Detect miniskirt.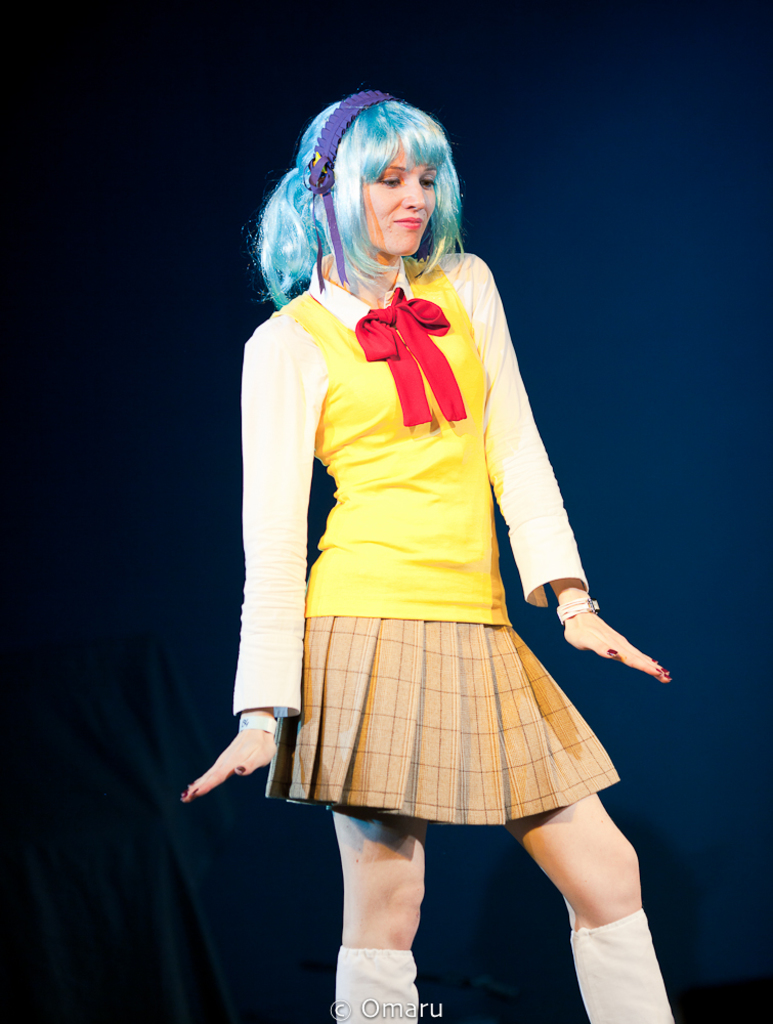
Detected at {"left": 267, "top": 613, "right": 620, "bottom": 825}.
